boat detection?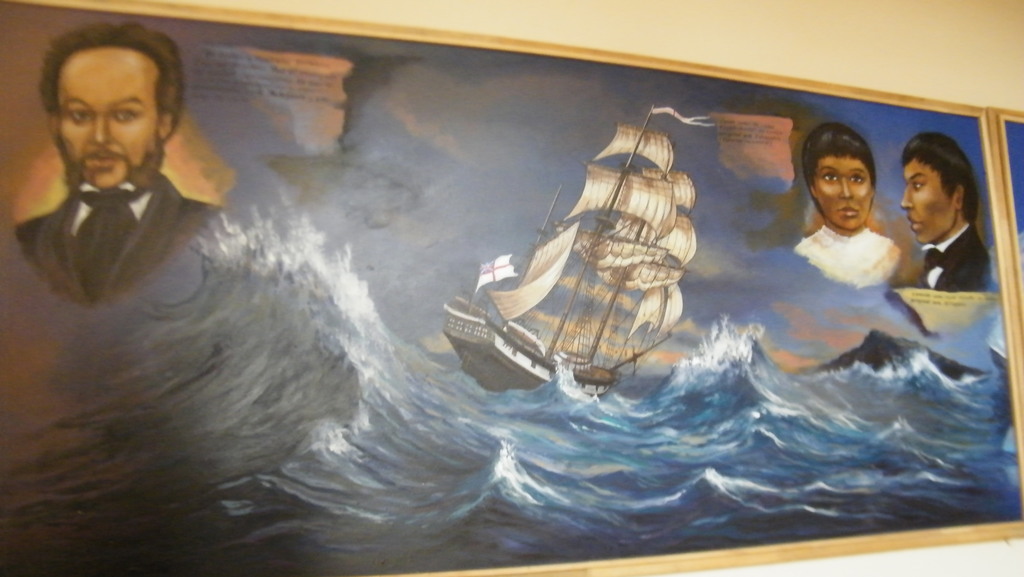
435, 110, 676, 402
